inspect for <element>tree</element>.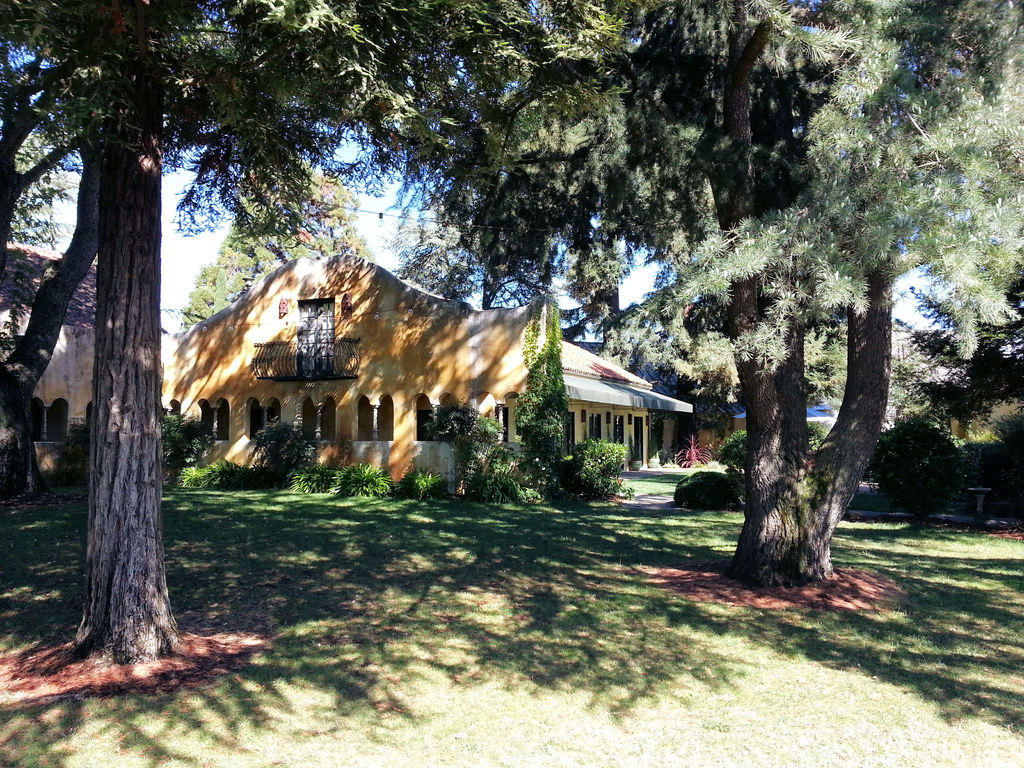
Inspection: select_region(179, 166, 374, 328).
